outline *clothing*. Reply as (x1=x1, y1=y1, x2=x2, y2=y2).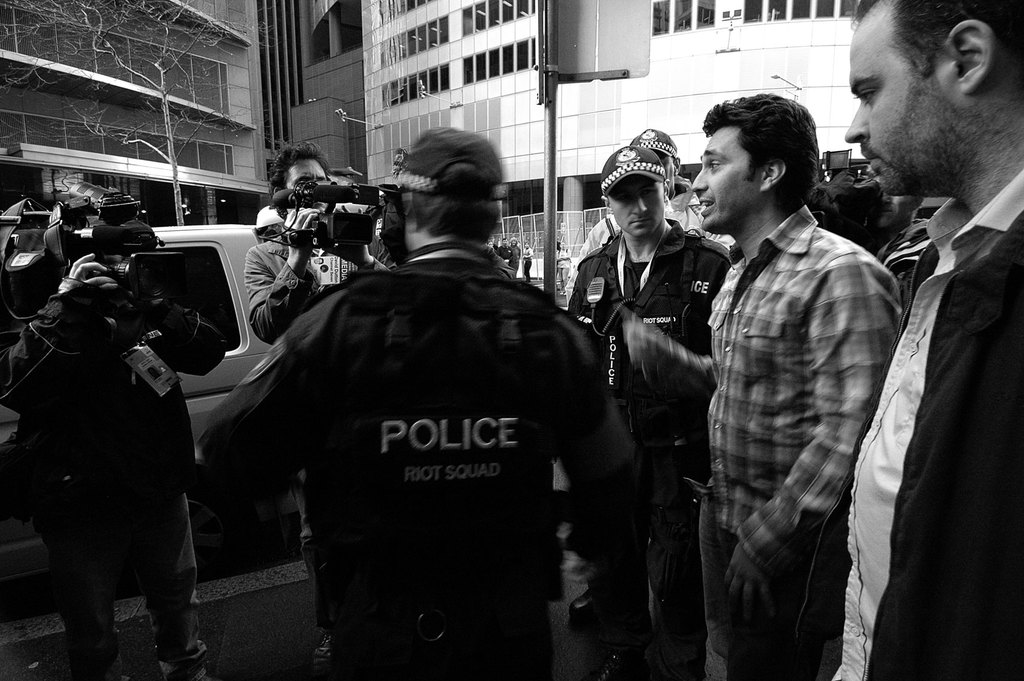
(x1=824, y1=156, x2=1023, y2=680).
